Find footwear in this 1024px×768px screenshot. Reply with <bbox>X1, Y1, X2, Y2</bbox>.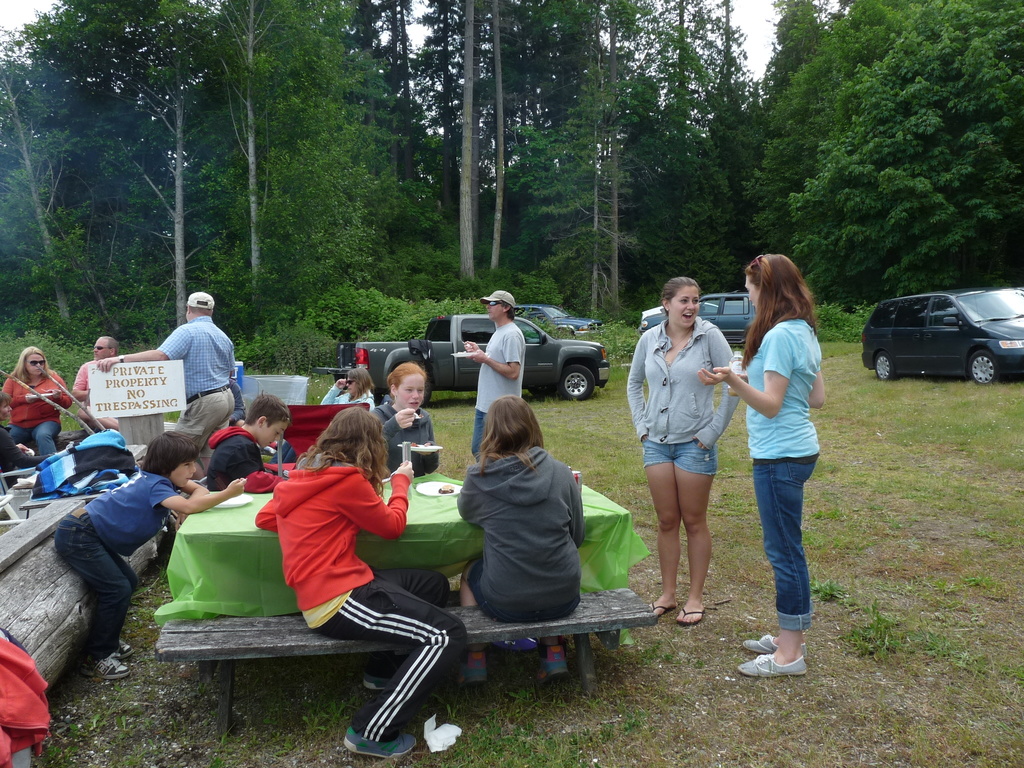
<bbox>534, 648, 569, 680</bbox>.
